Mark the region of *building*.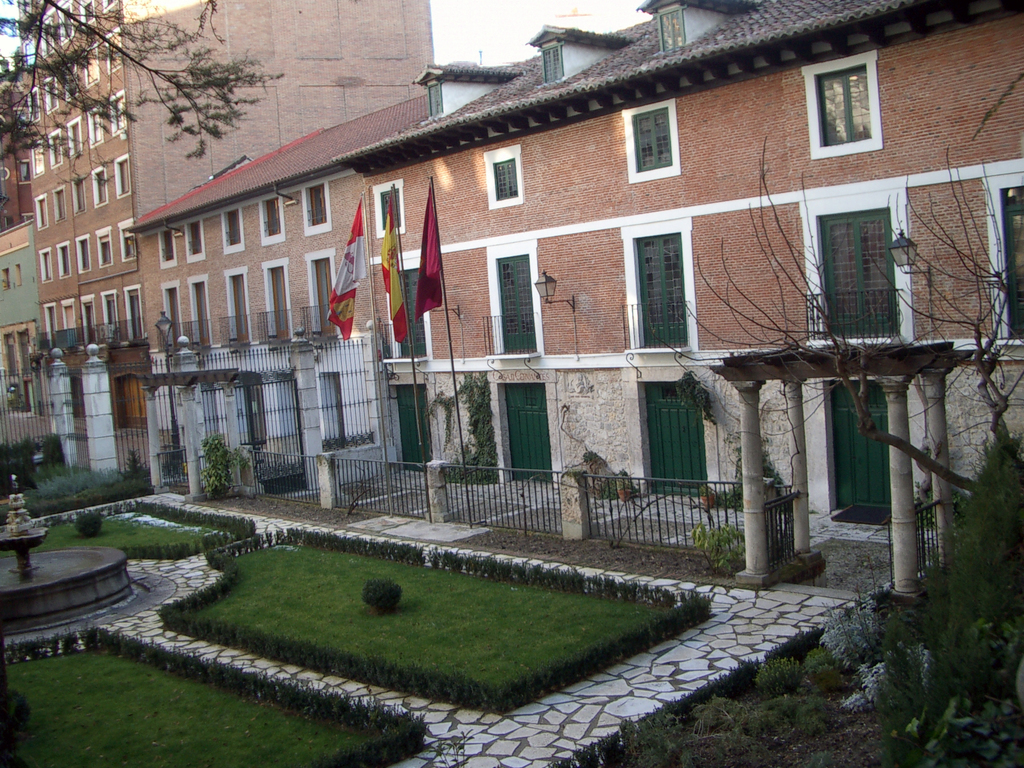
Region: x1=0, y1=76, x2=38, y2=233.
